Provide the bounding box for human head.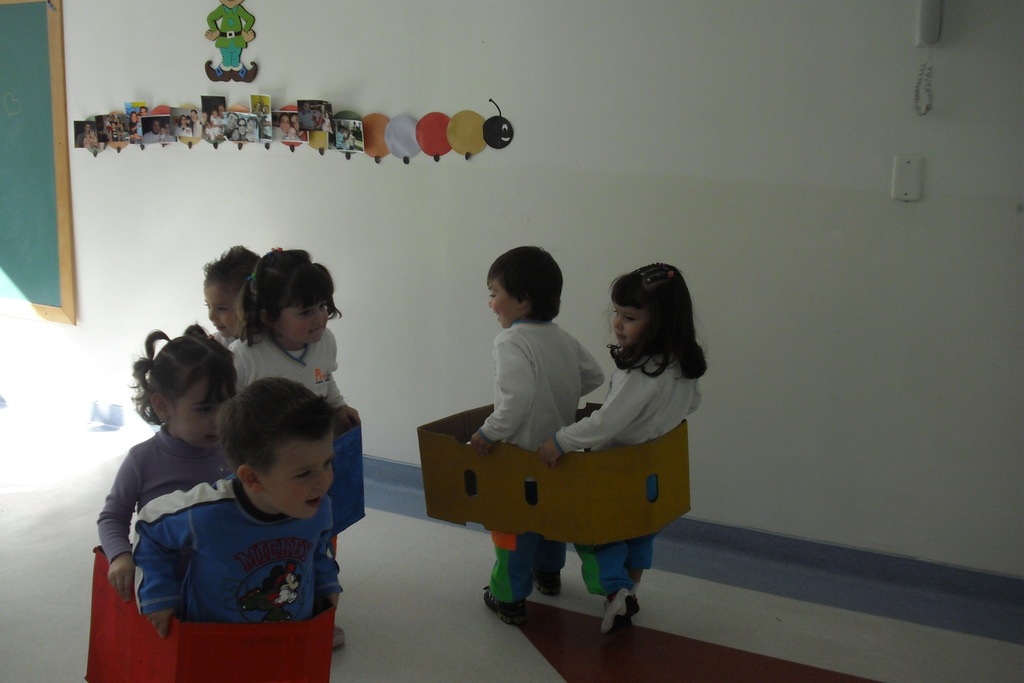
Rect(127, 322, 238, 449).
